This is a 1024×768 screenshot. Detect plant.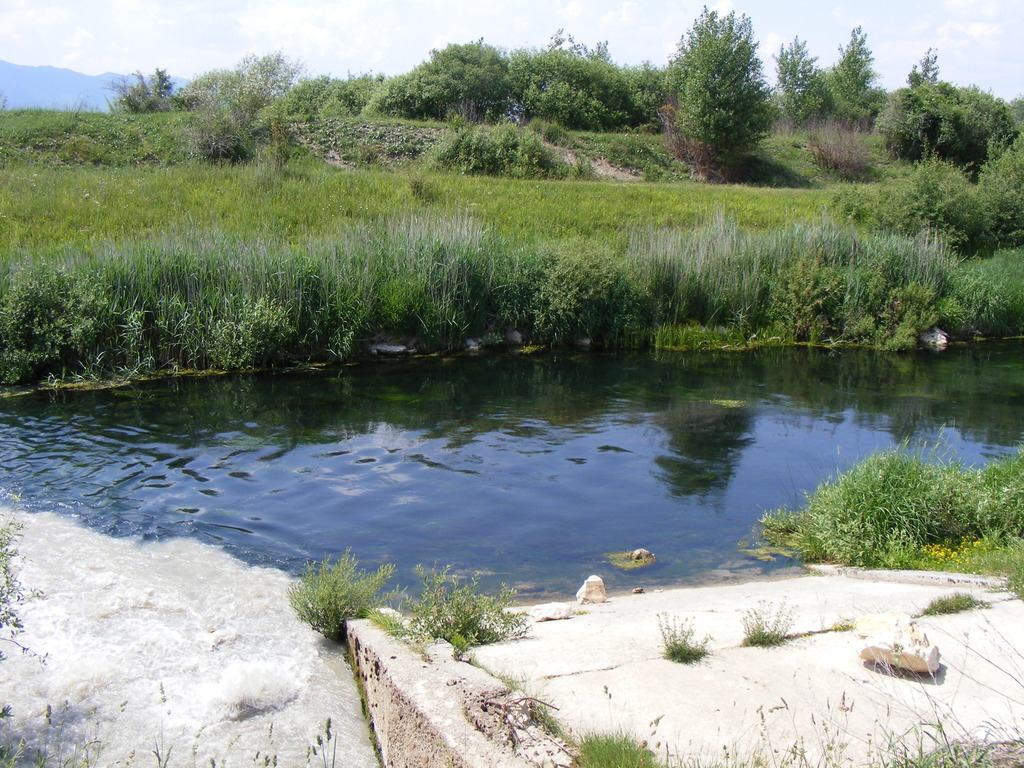
select_region(538, 698, 560, 739).
